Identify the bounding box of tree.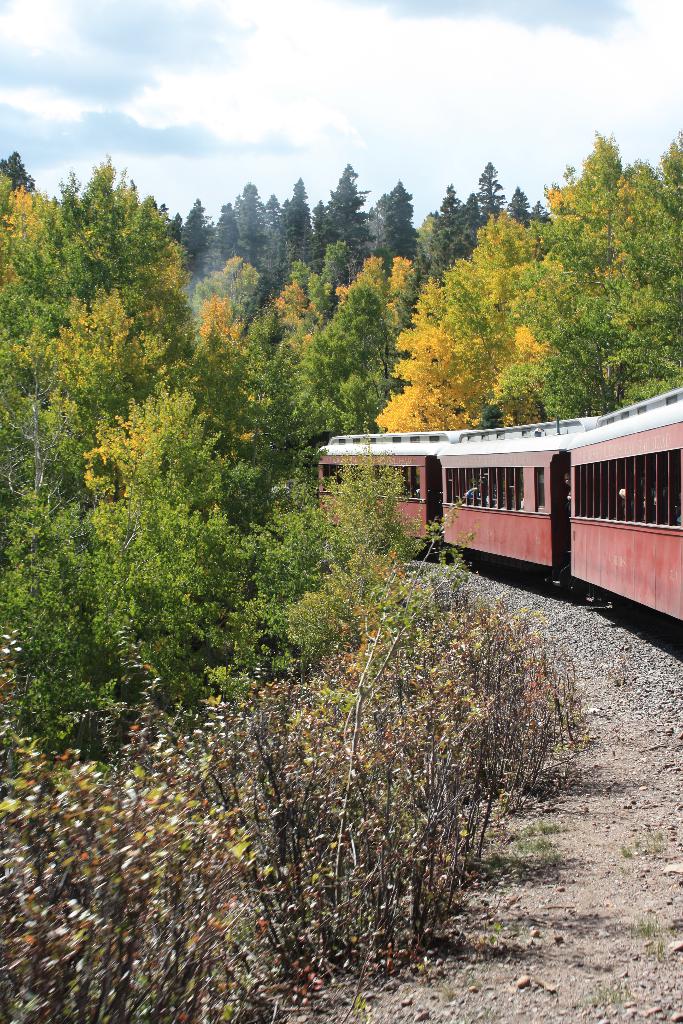
(x1=375, y1=127, x2=682, y2=432).
